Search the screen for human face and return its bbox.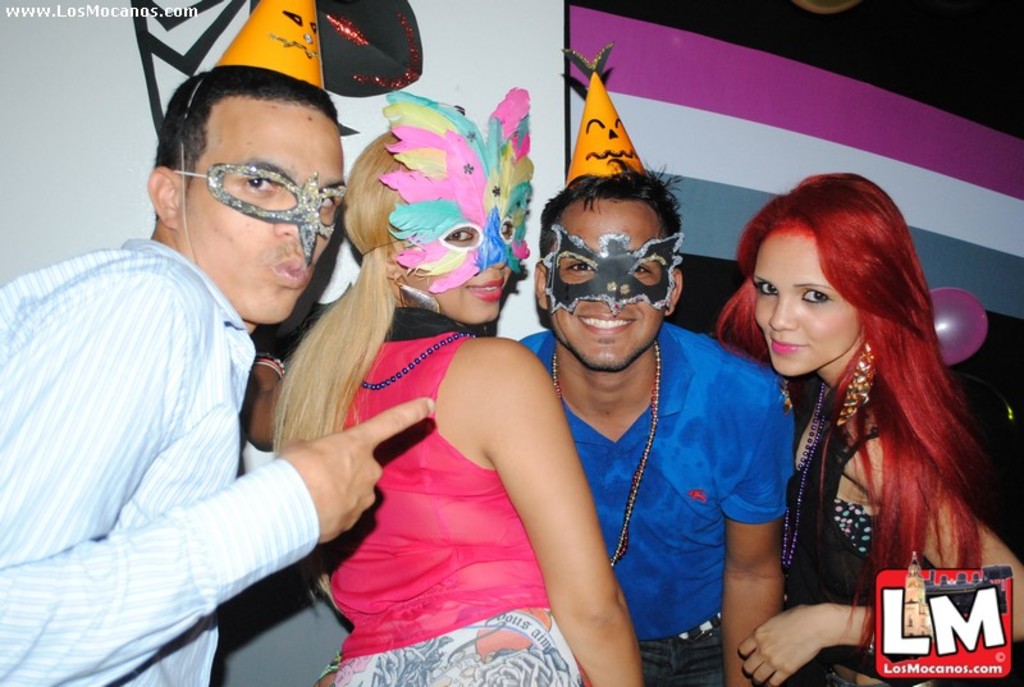
Found: box(750, 235, 847, 380).
